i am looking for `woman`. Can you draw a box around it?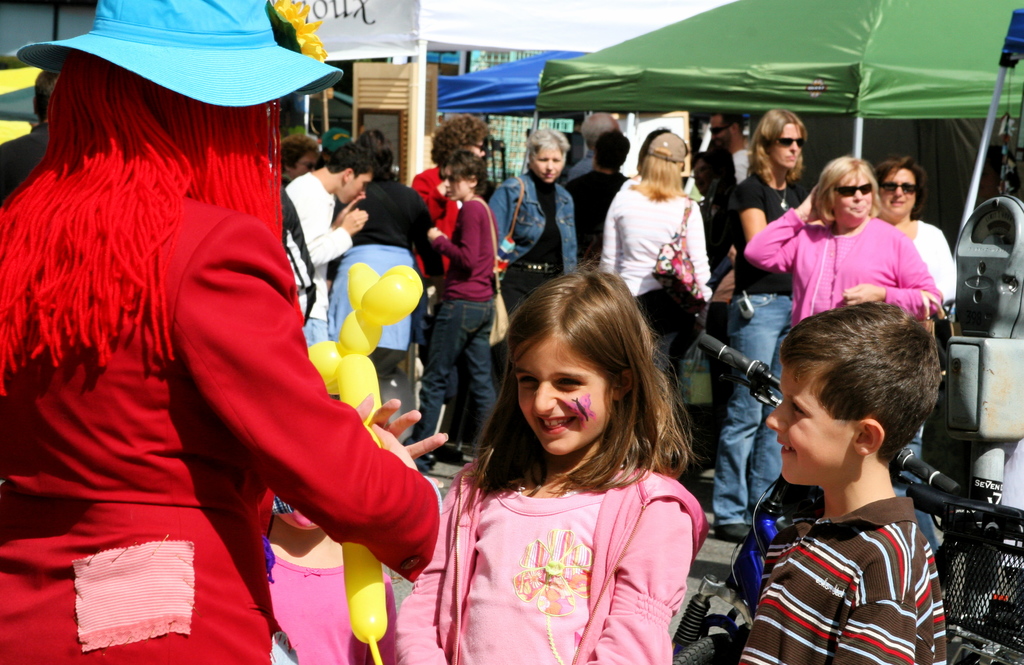
Sure, the bounding box is box(875, 156, 954, 305).
